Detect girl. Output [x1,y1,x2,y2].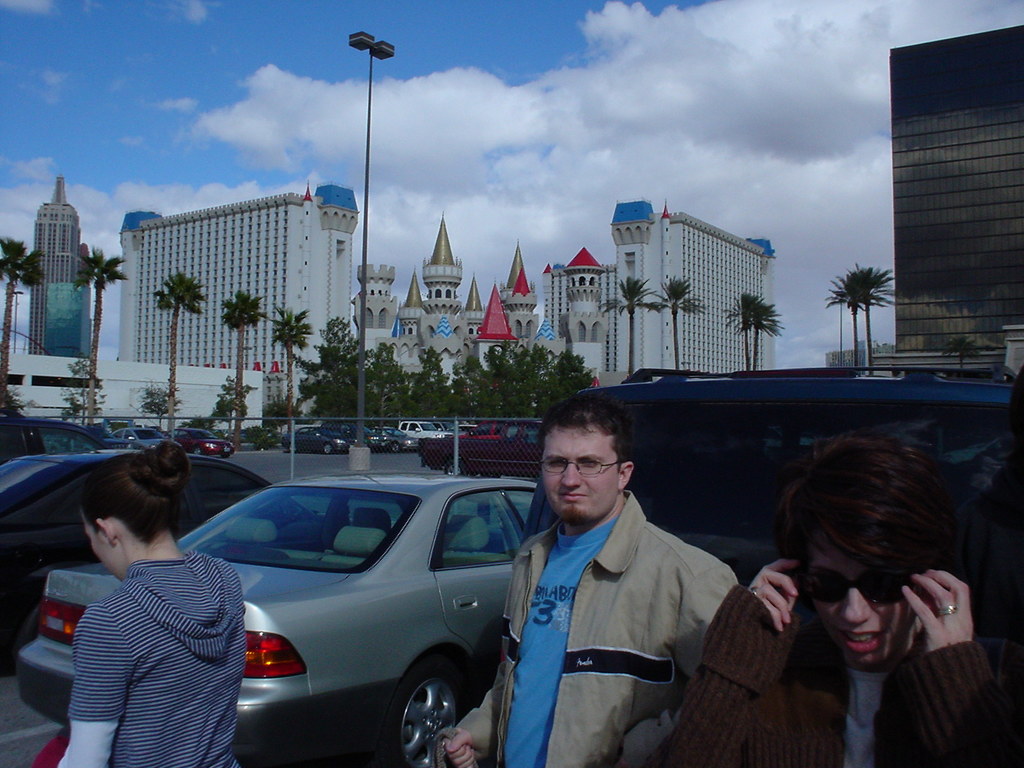
[59,442,247,767].
